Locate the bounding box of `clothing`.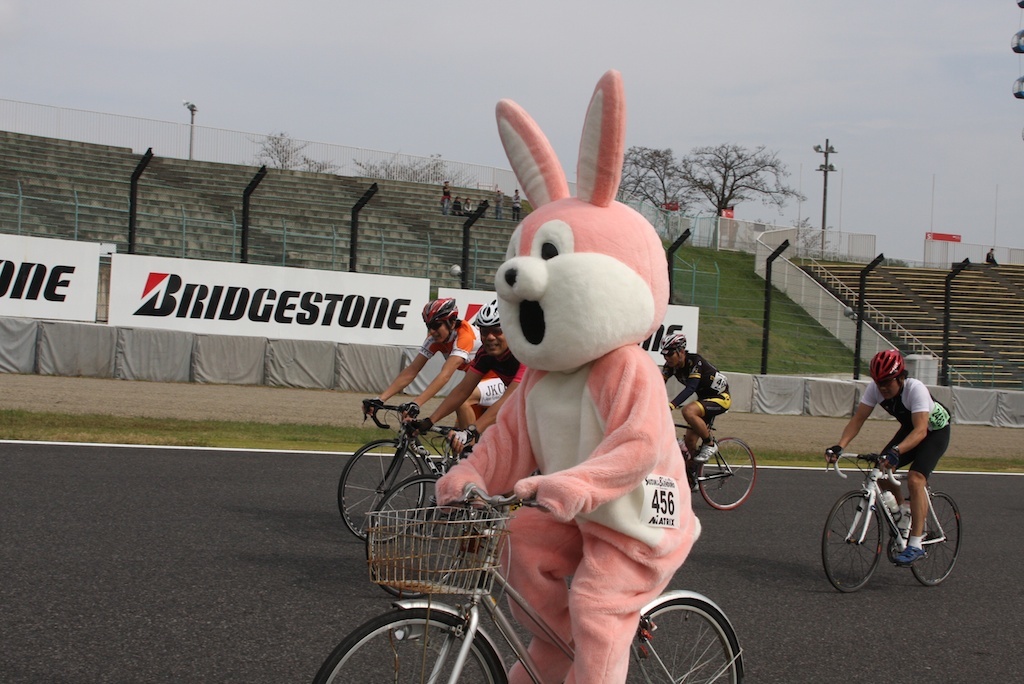
Bounding box: (461, 340, 533, 395).
